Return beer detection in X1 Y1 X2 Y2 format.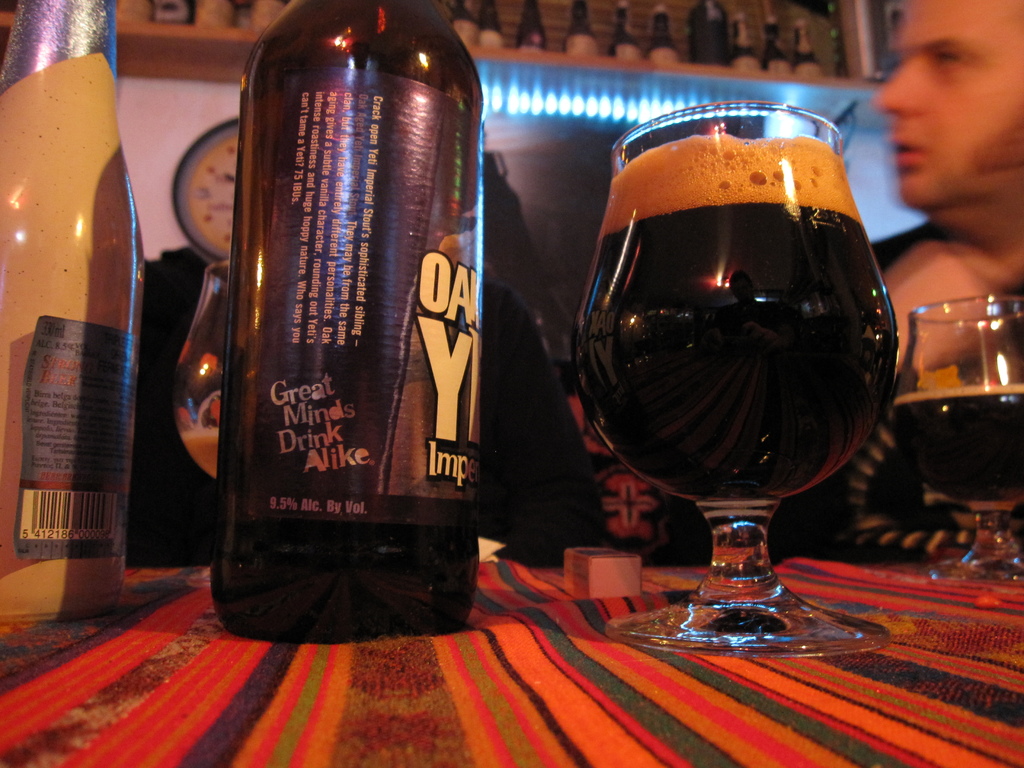
225 2 495 639.
